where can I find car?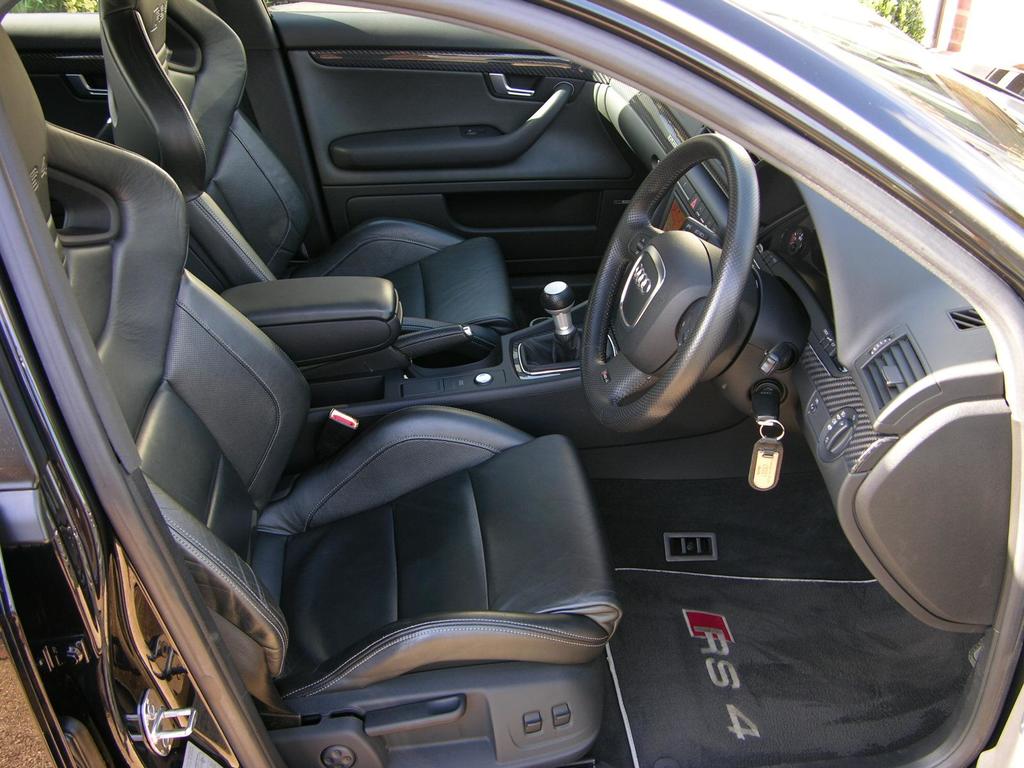
You can find it at bbox(0, 0, 1023, 767).
